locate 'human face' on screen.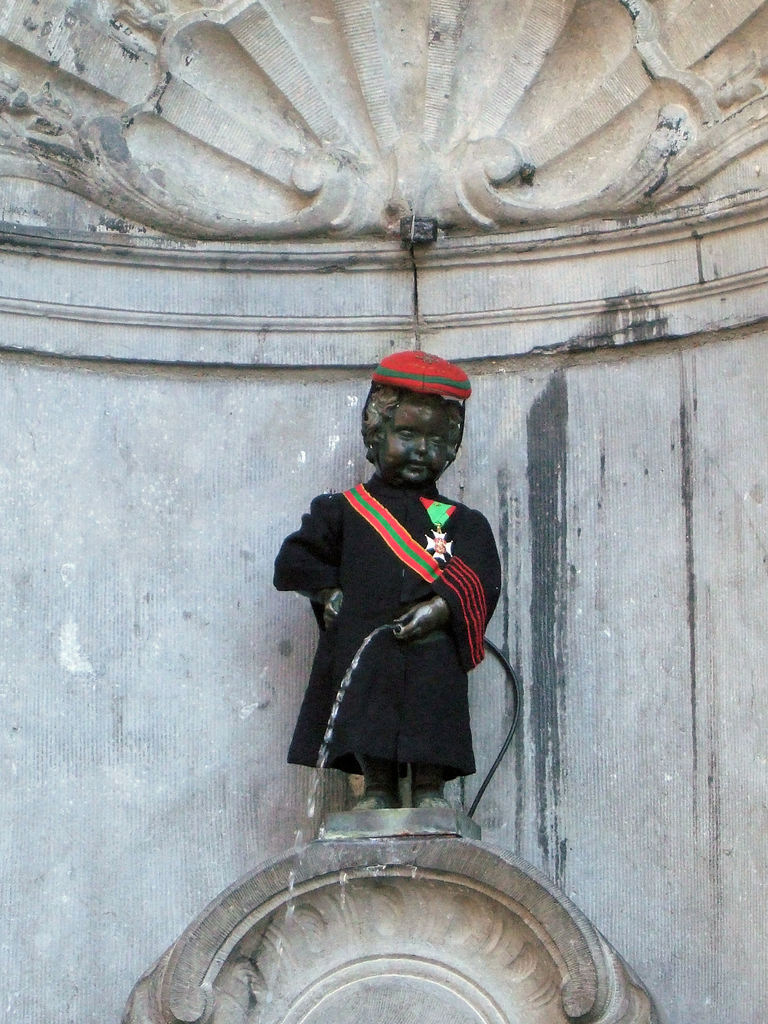
On screen at BBox(386, 400, 466, 486).
